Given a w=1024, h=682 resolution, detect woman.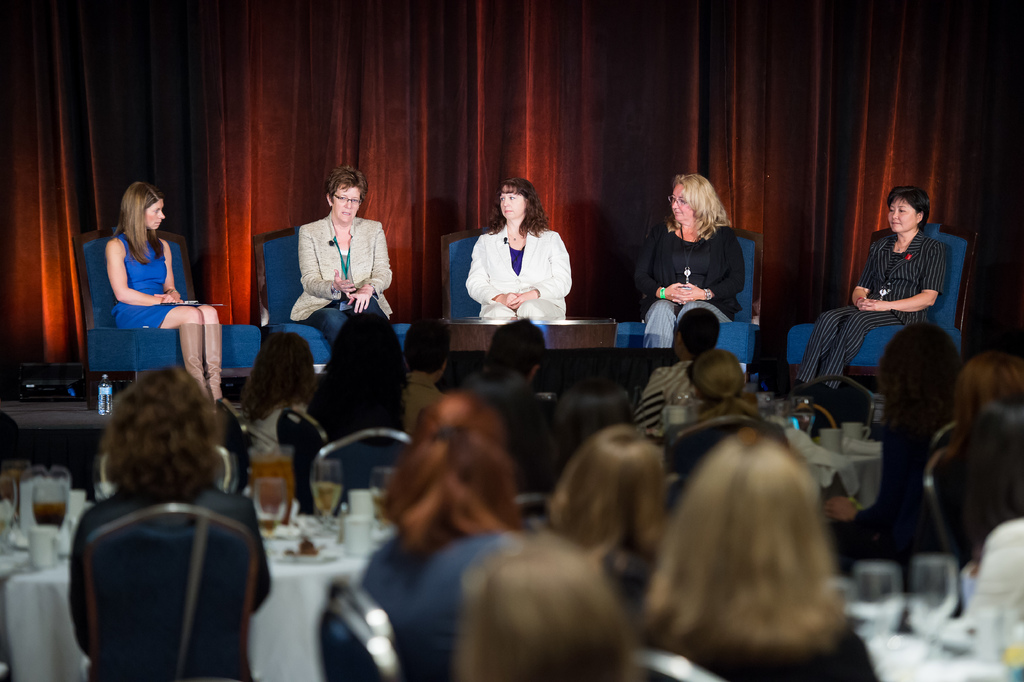
791:181:946:378.
